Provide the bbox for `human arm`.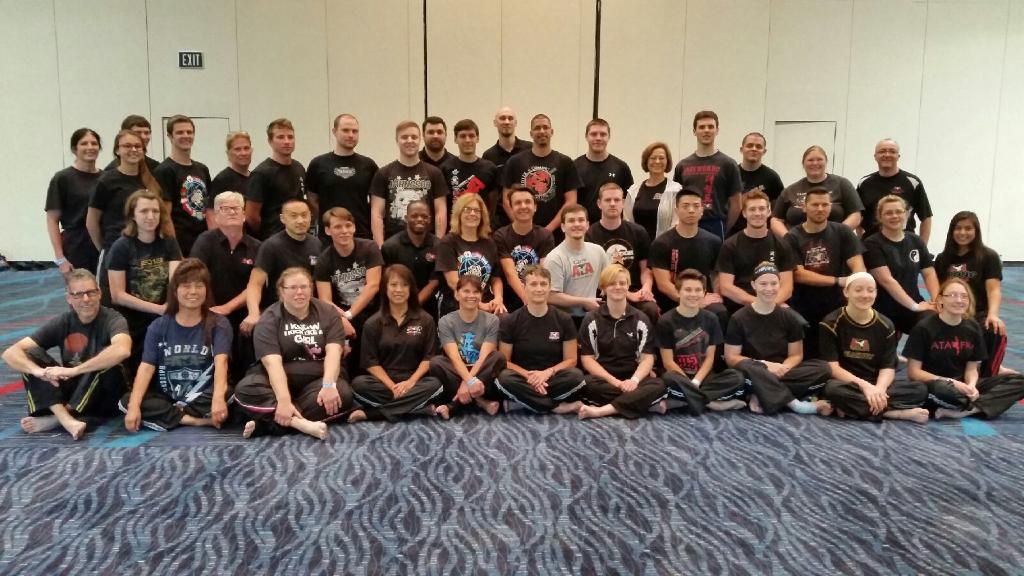
region(774, 235, 795, 301).
